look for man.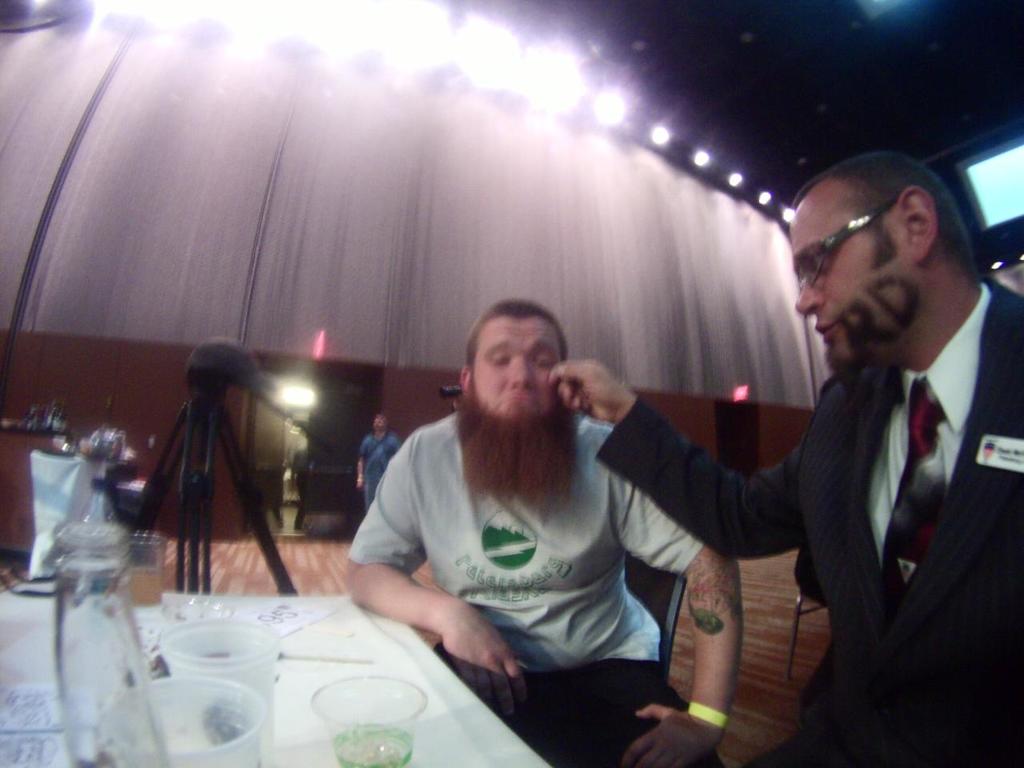
Found: region(358, 410, 401, 511).
